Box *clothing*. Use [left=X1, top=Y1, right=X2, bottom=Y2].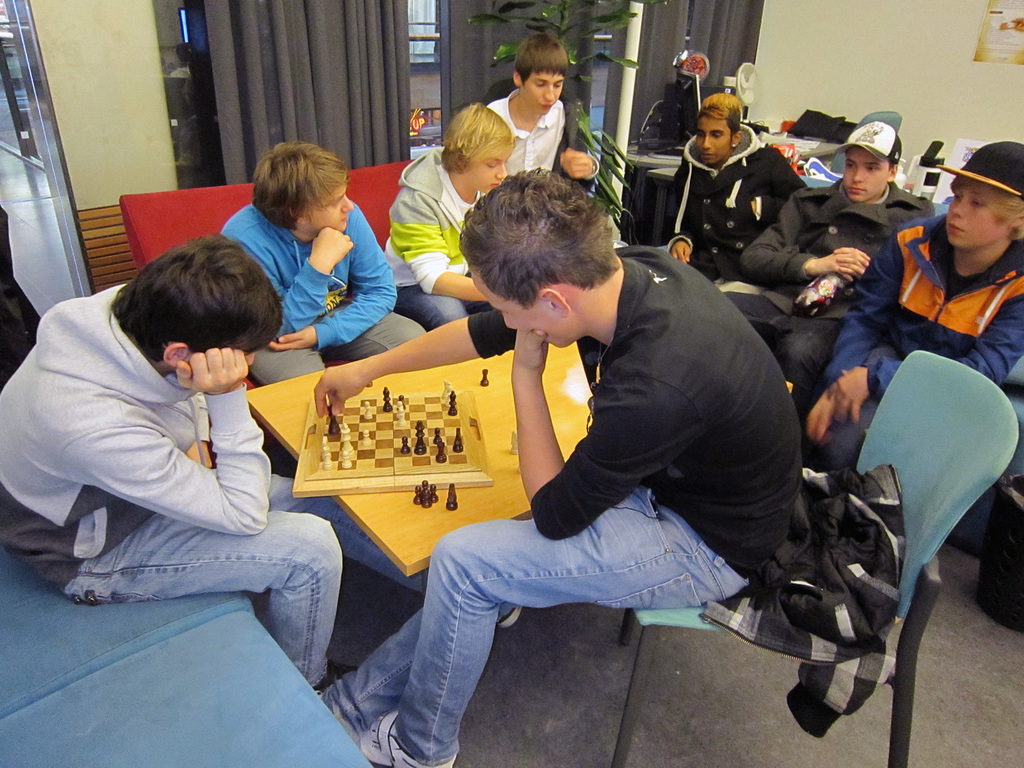
[left=325, top=249, right=800, bottom=764].
